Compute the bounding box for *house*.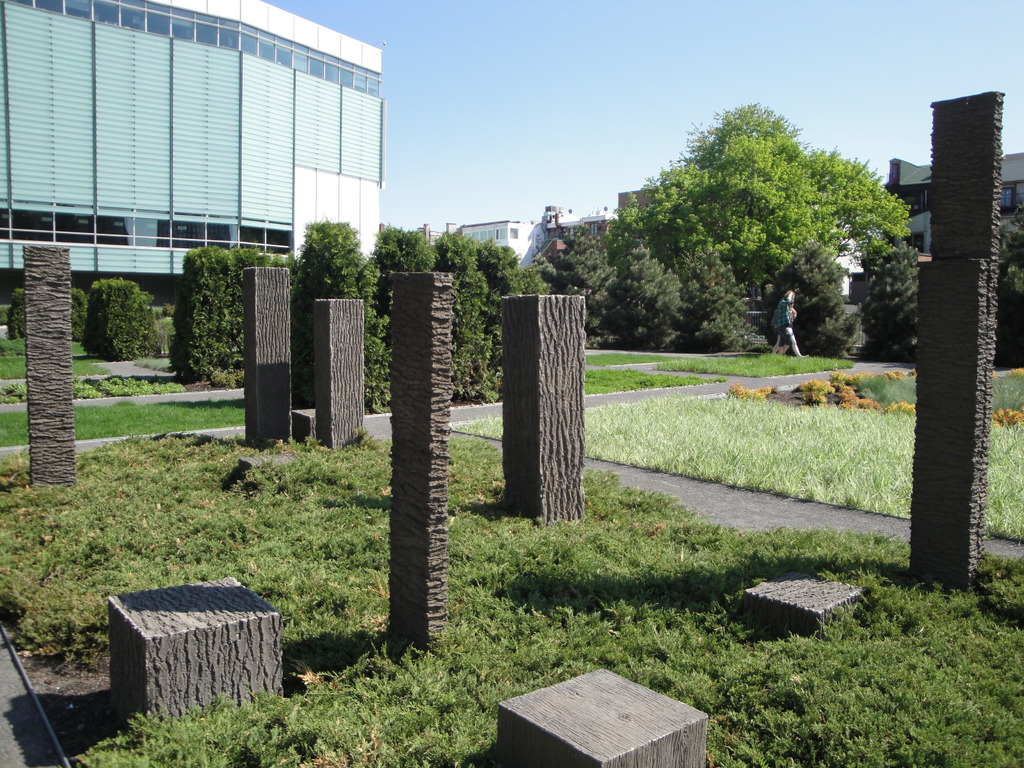
[414,217,458,246].
